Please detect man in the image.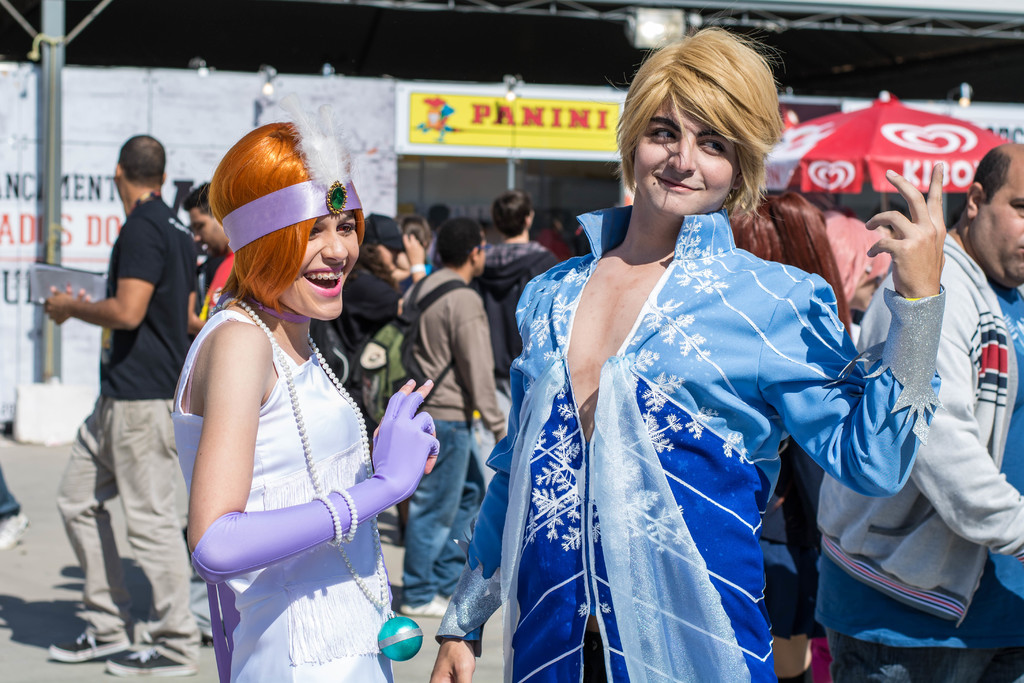
<box>806,125,1021,673</box>.
